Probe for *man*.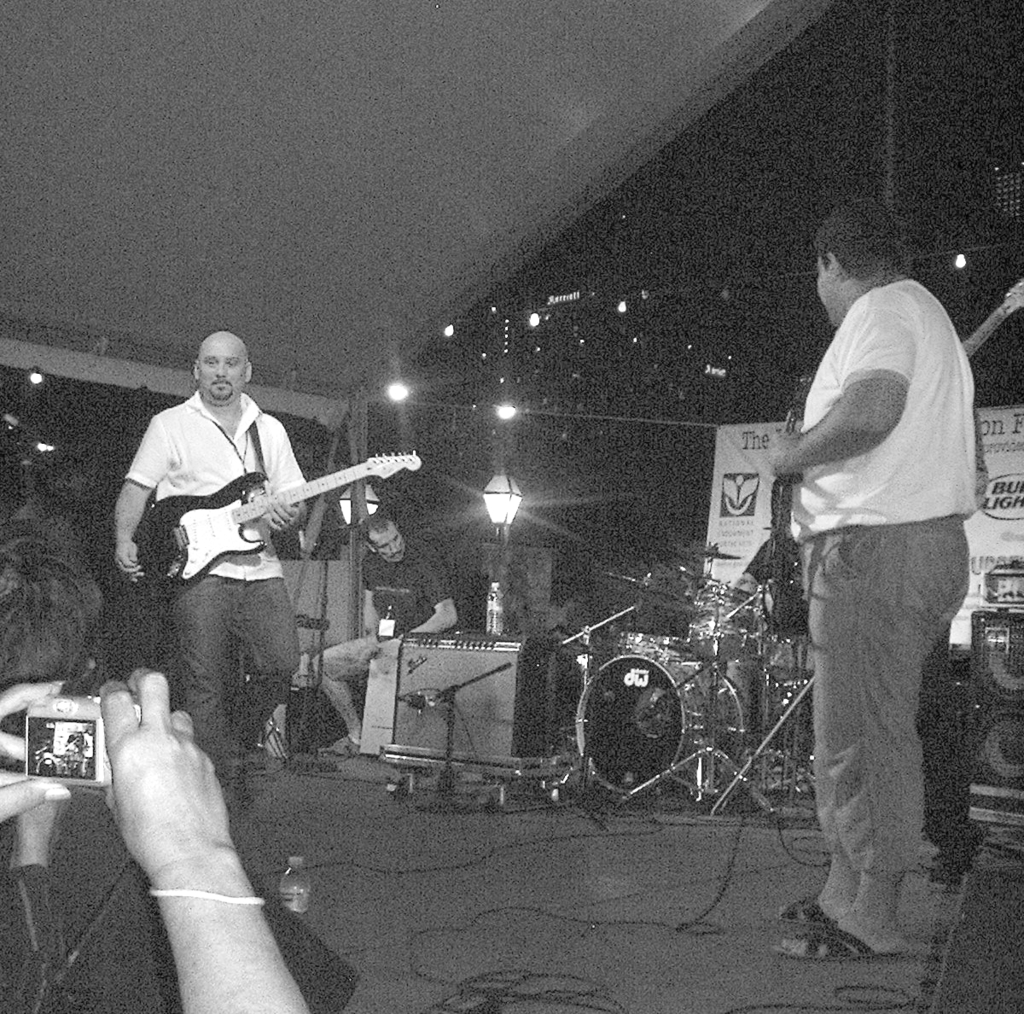
Probe result: {"x1": 303, "y1": 510, "x2": 461, "y2": 759}.
